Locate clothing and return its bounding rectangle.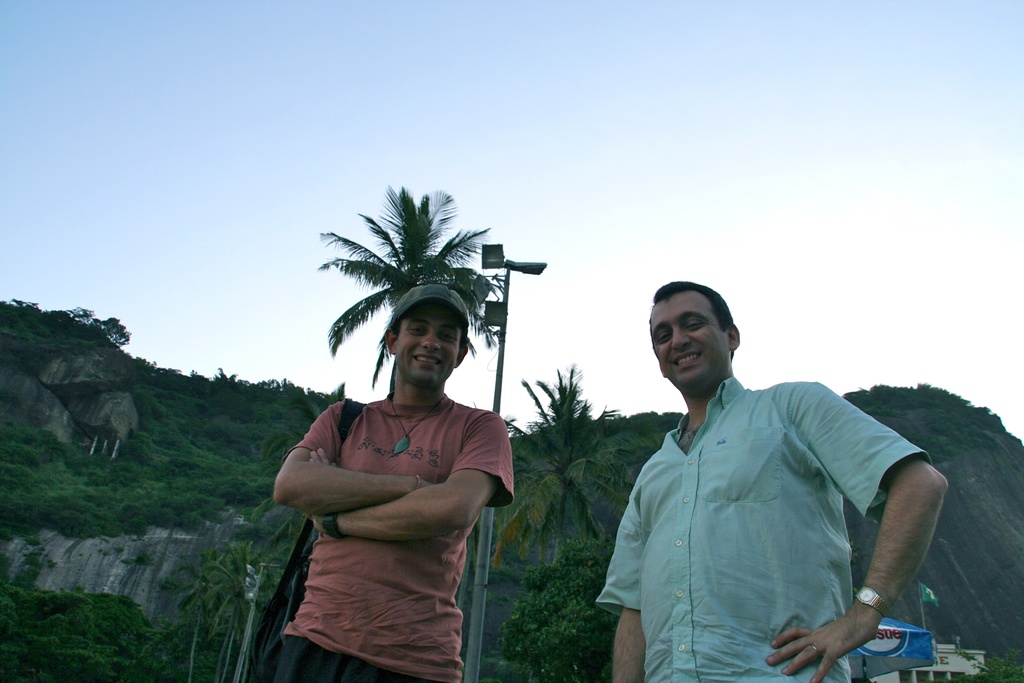
300:413:513:682.
